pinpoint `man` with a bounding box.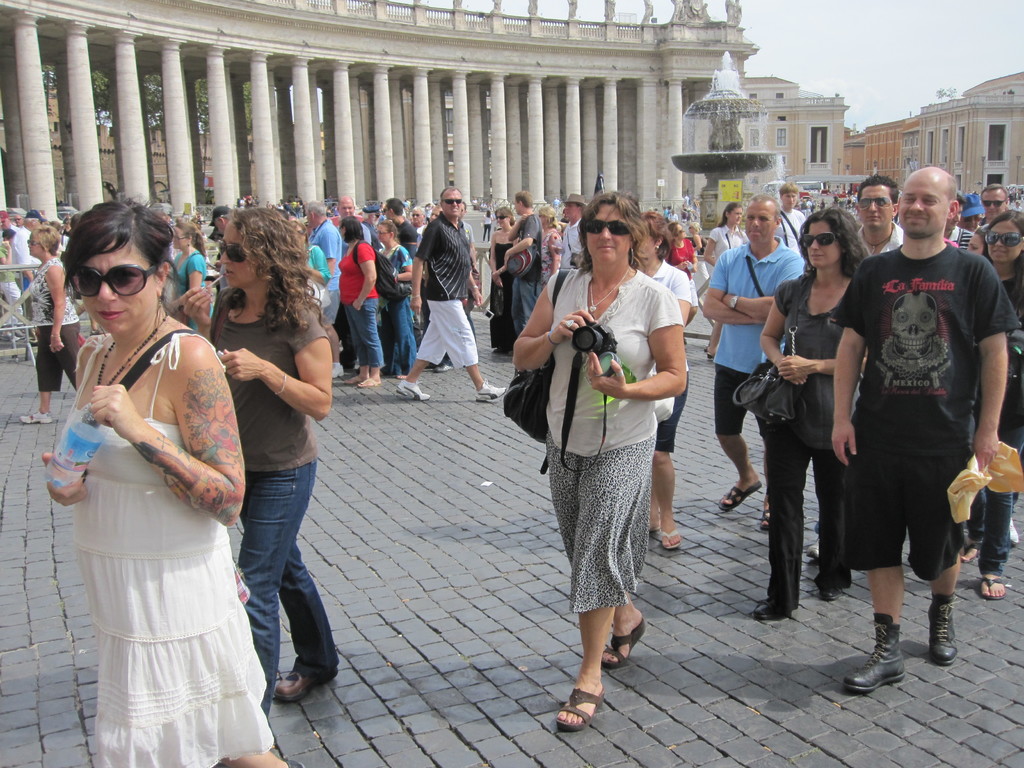
(x1=2, y1=208, x2=17, y2=237).
